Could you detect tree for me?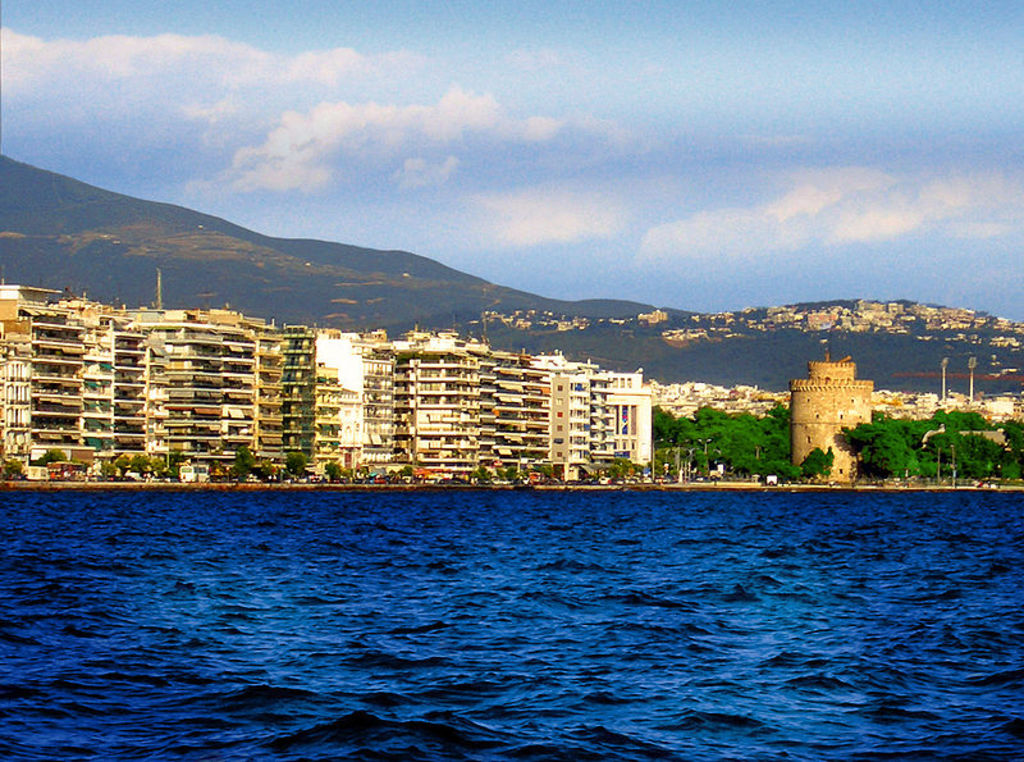
Detection result: region(37, 444, 72, 464).
